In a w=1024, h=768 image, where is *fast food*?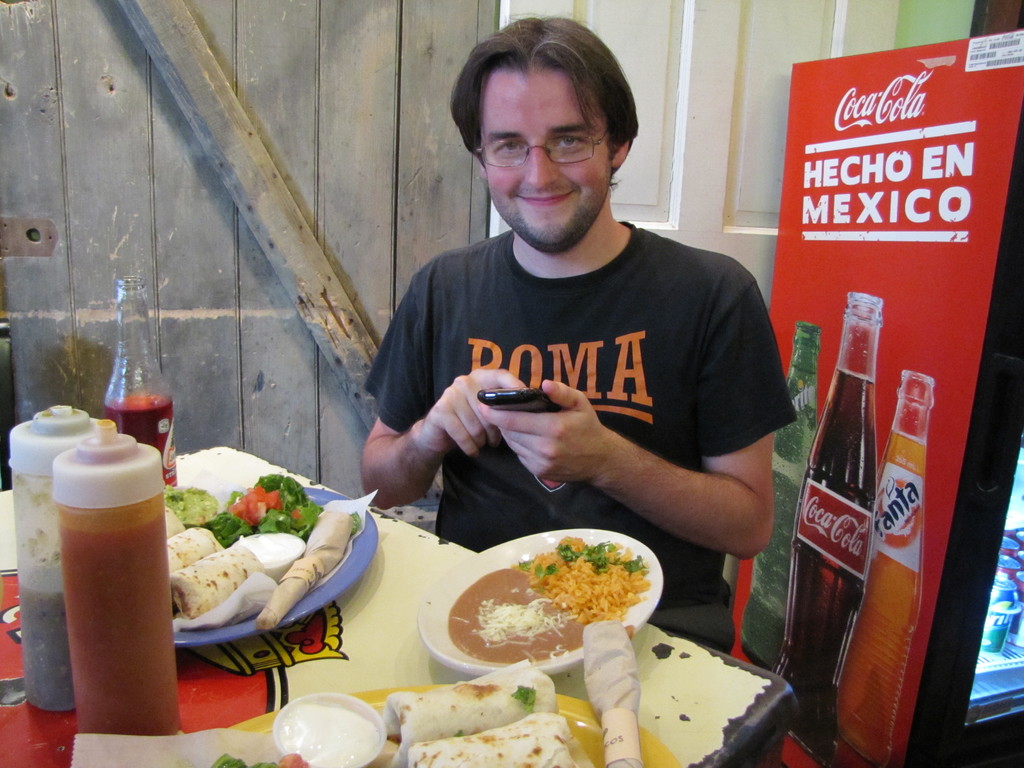
(left=518, top=531, right=657, bottom=613).
